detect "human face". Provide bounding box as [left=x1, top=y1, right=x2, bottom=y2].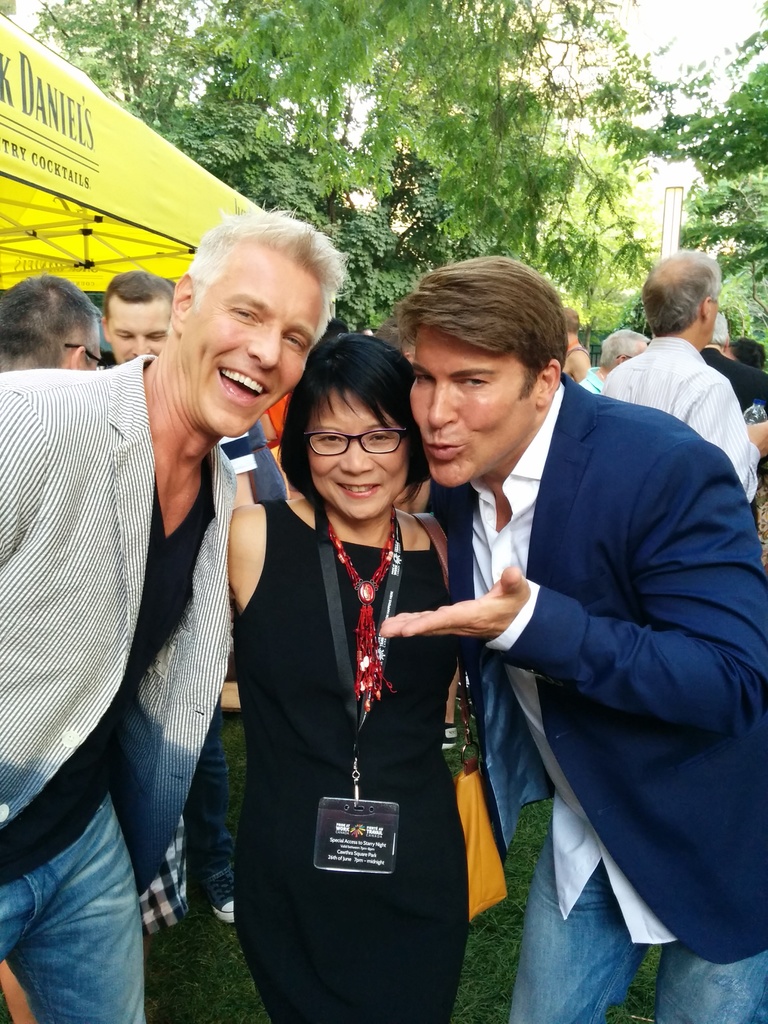
[left=305, top=384, right=406, bottom=521].
